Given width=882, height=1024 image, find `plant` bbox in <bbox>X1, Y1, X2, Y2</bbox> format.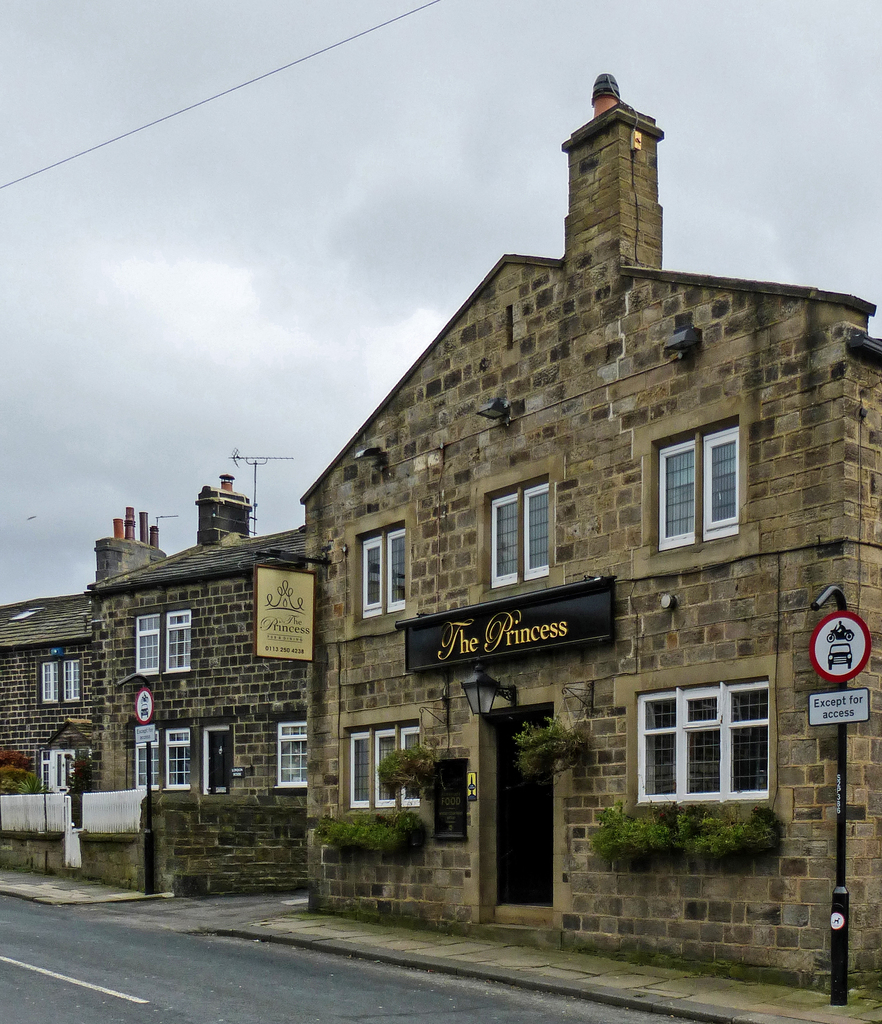
<bbox>0, 746, 45, 798</bbox>.
